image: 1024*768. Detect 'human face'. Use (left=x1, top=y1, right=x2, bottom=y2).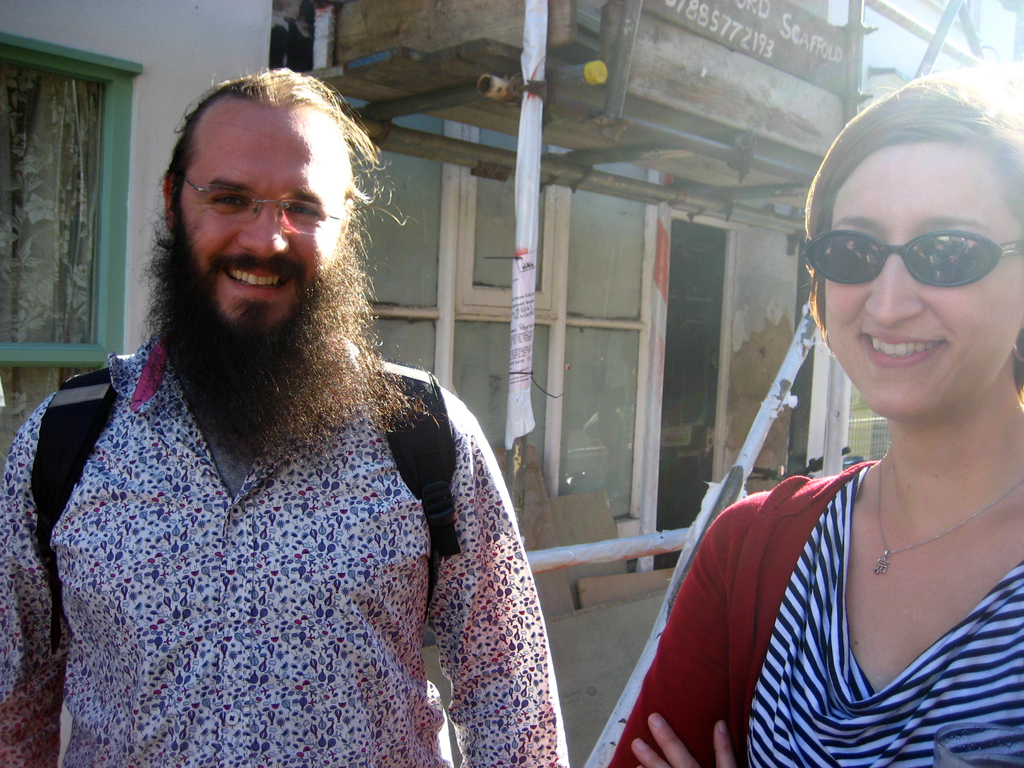
(left=171, top=93, right=349, bottom=327).
